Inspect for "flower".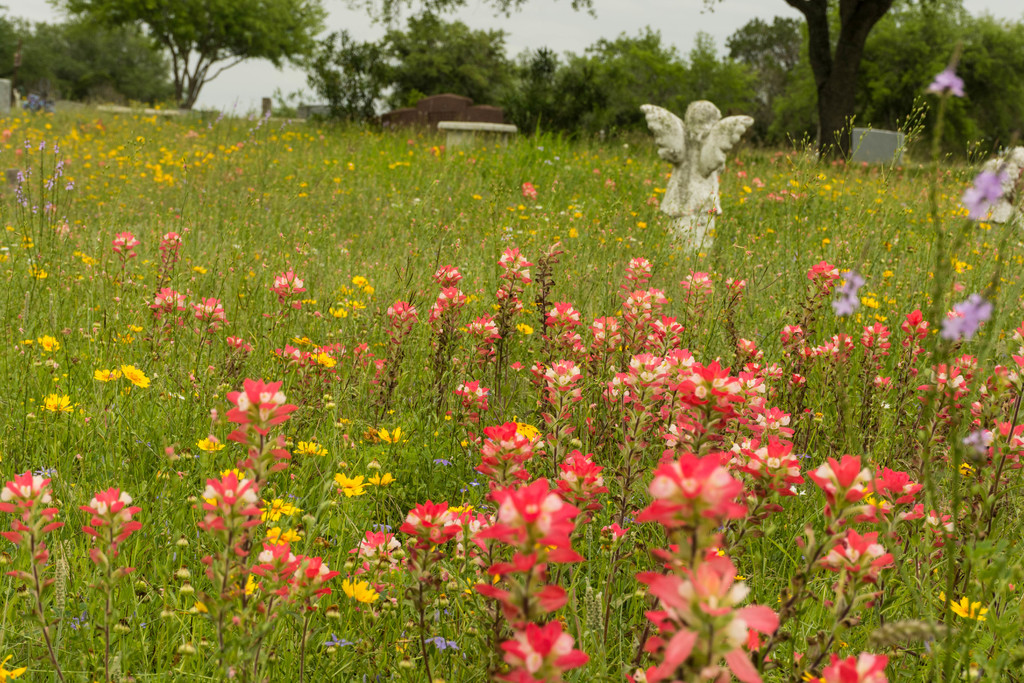
Inspection: 537 302 584 365.
